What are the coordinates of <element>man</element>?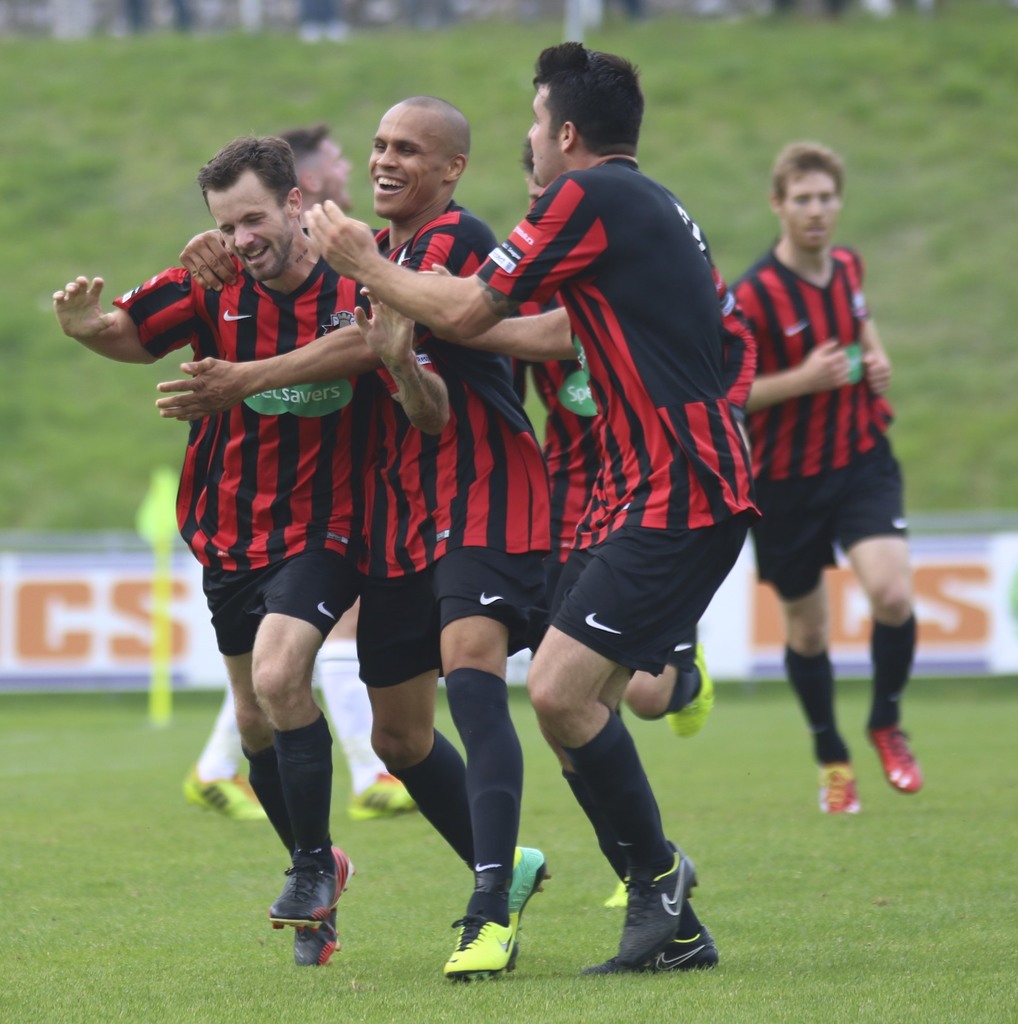
bbox(709, 135, 938, 821).
